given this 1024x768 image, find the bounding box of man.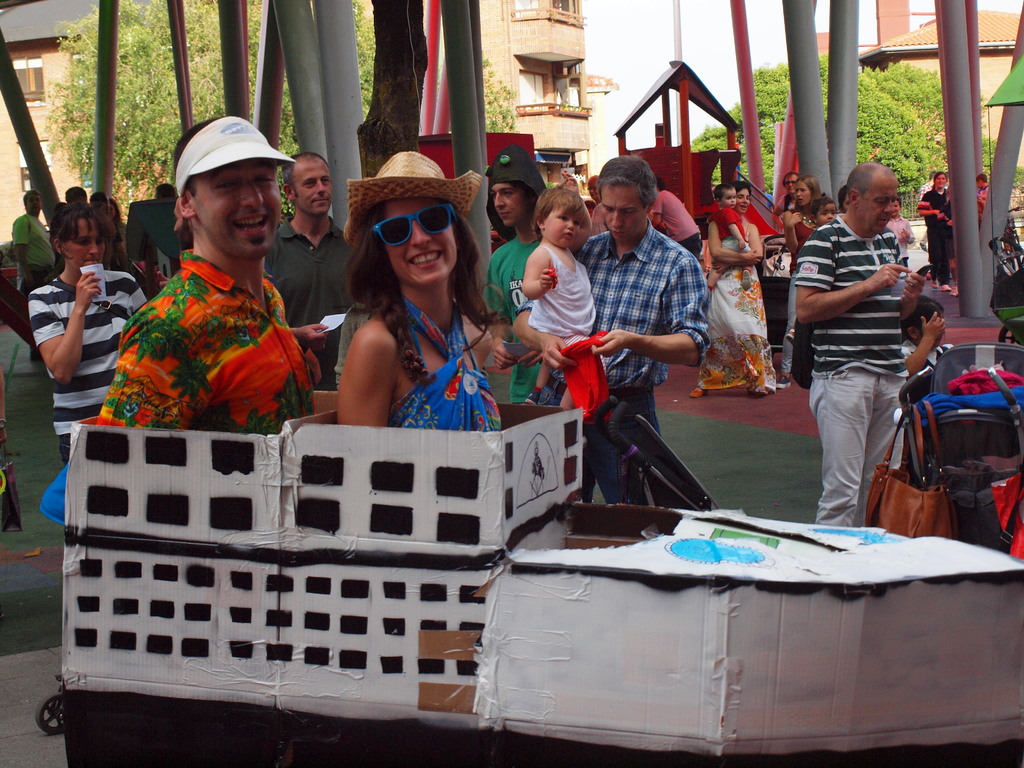
510,150,707,509.
